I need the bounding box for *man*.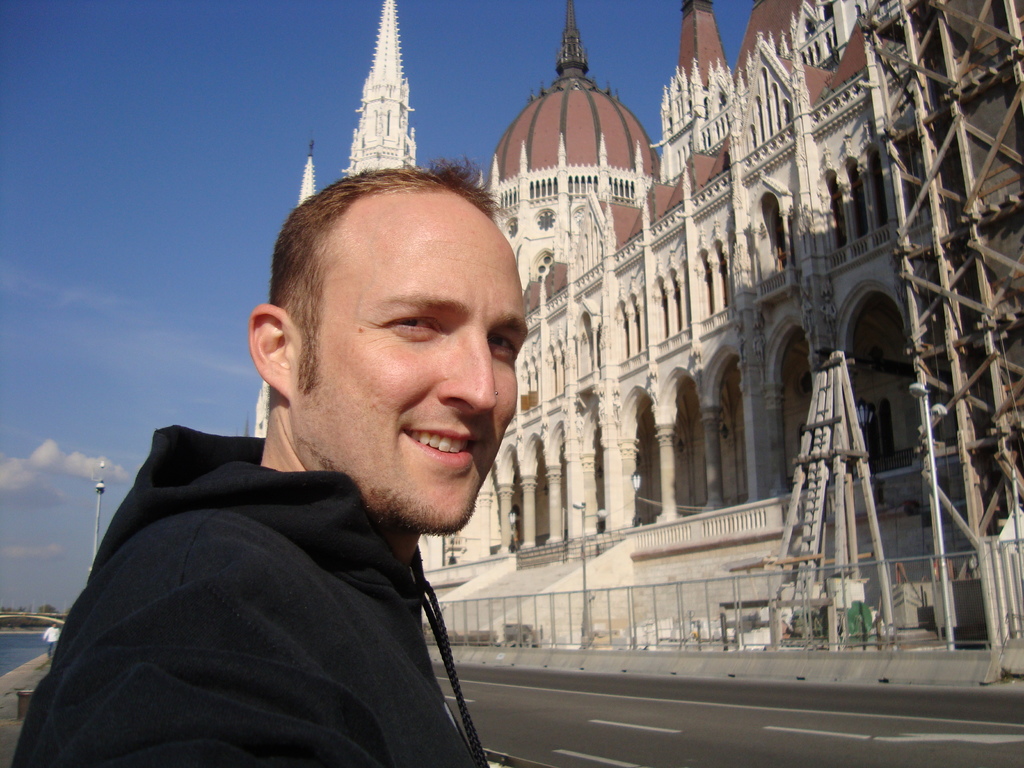
Here it is: BBox(42, 623, 60, 659).
